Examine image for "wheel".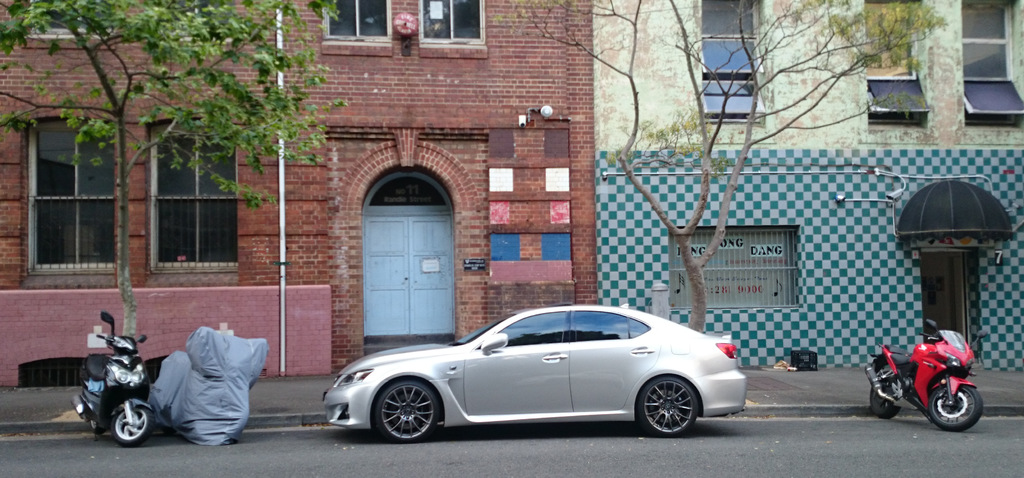
Examination result: box=[868, 369, 900, 418].
